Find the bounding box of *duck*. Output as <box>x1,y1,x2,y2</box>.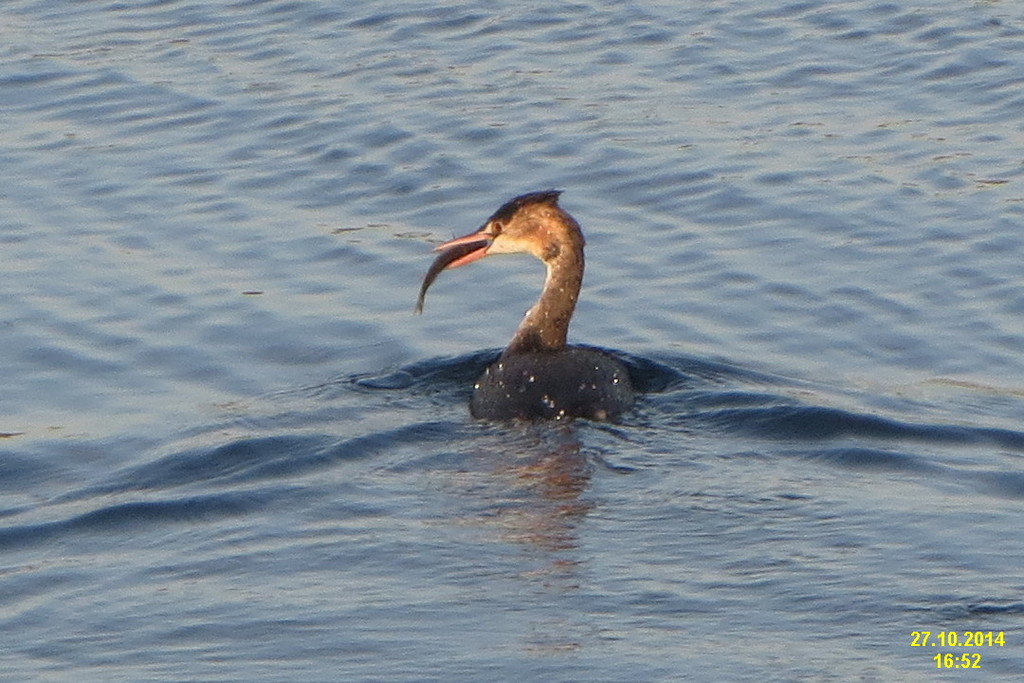
<box>421,192,675,435</box>.
